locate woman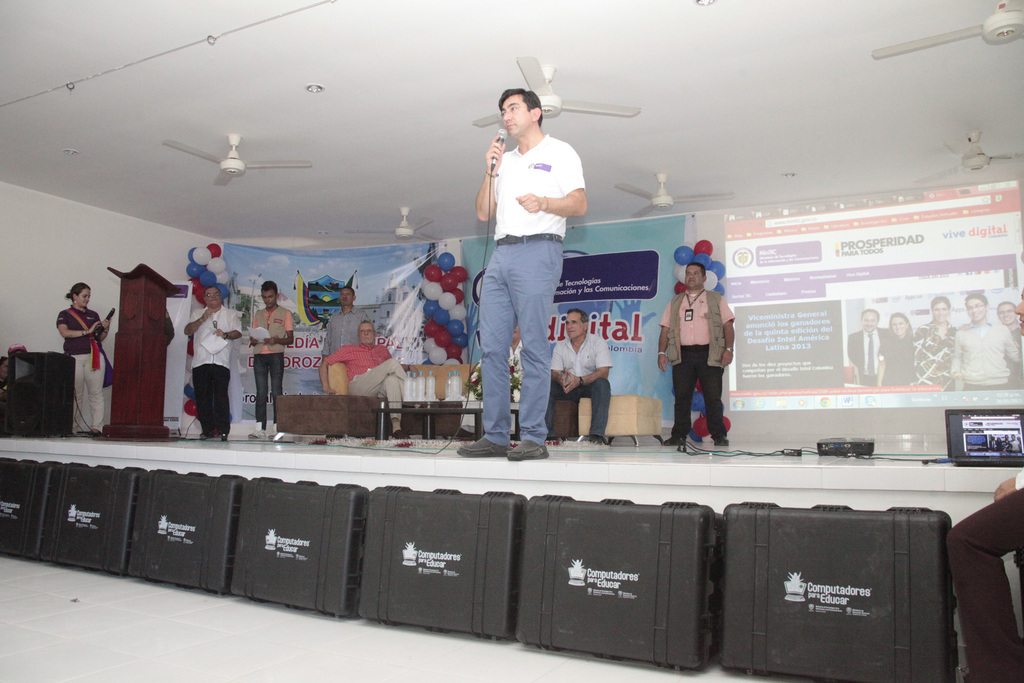
(left=912, top=297, right=957, bottom=391)
